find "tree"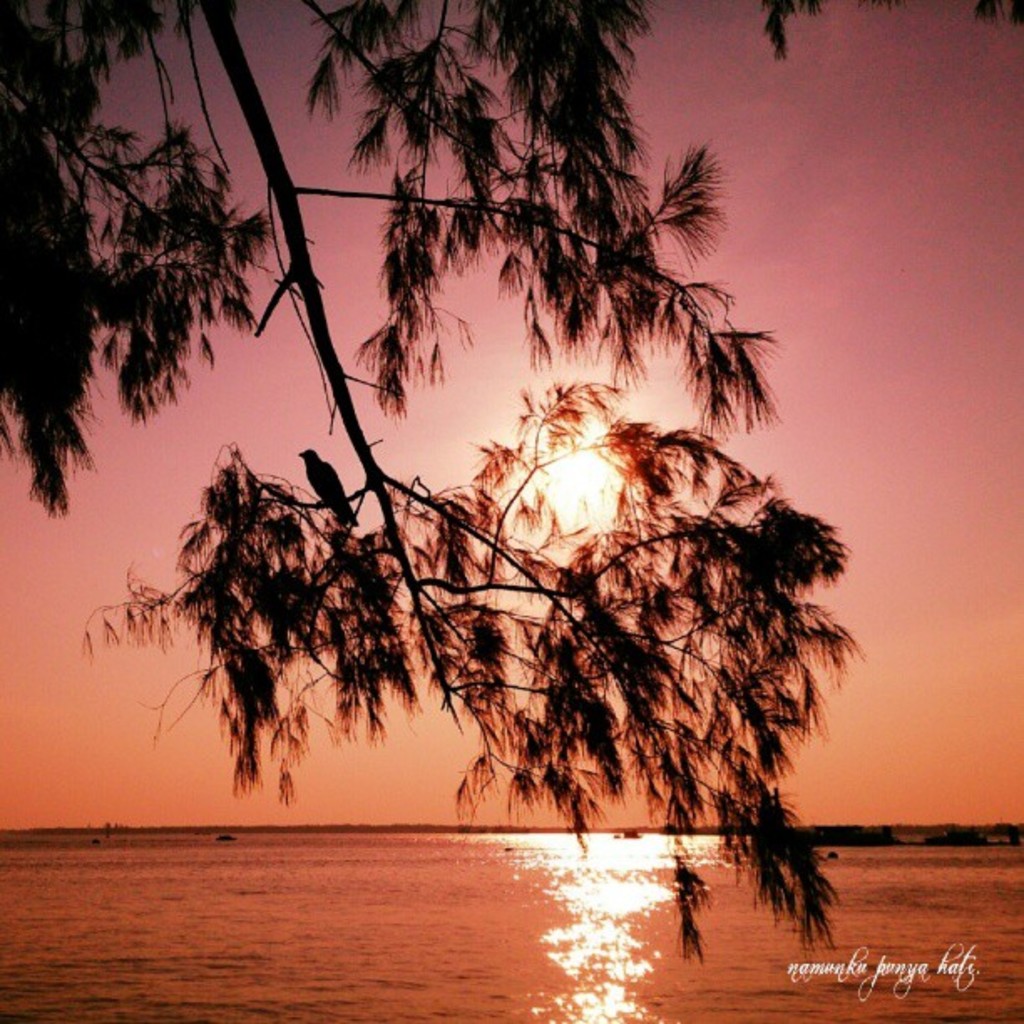
left=49, top=25, right=905, bottom=850
